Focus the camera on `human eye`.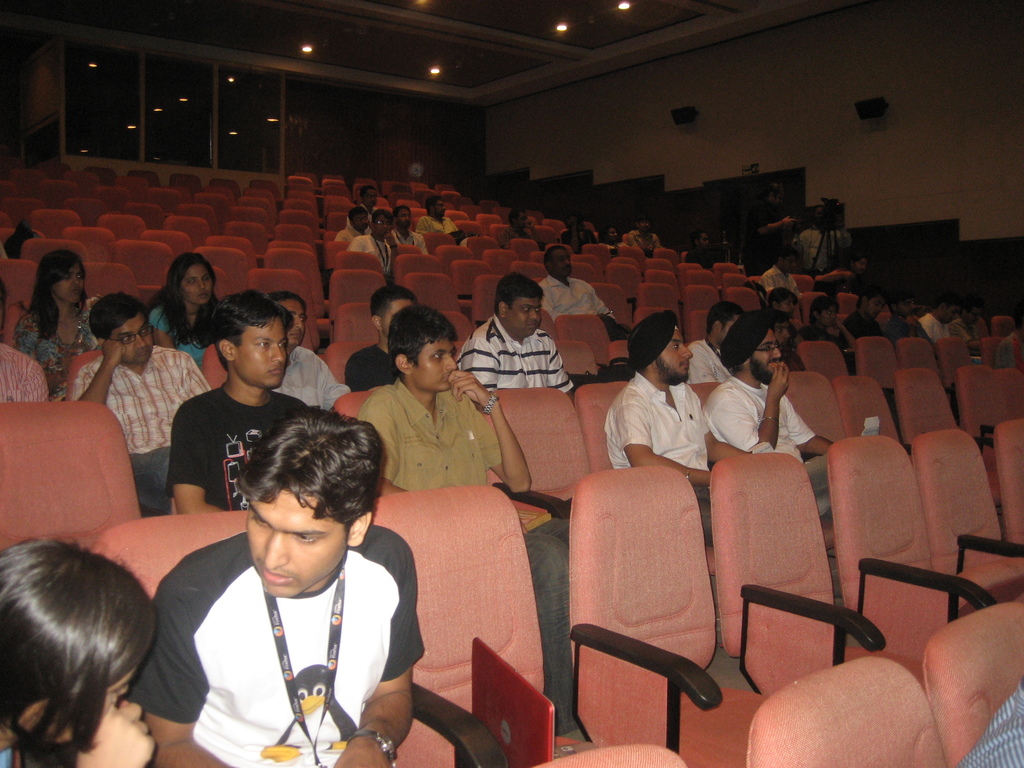
Focus region: select_region(289, 534, 324, 551).
